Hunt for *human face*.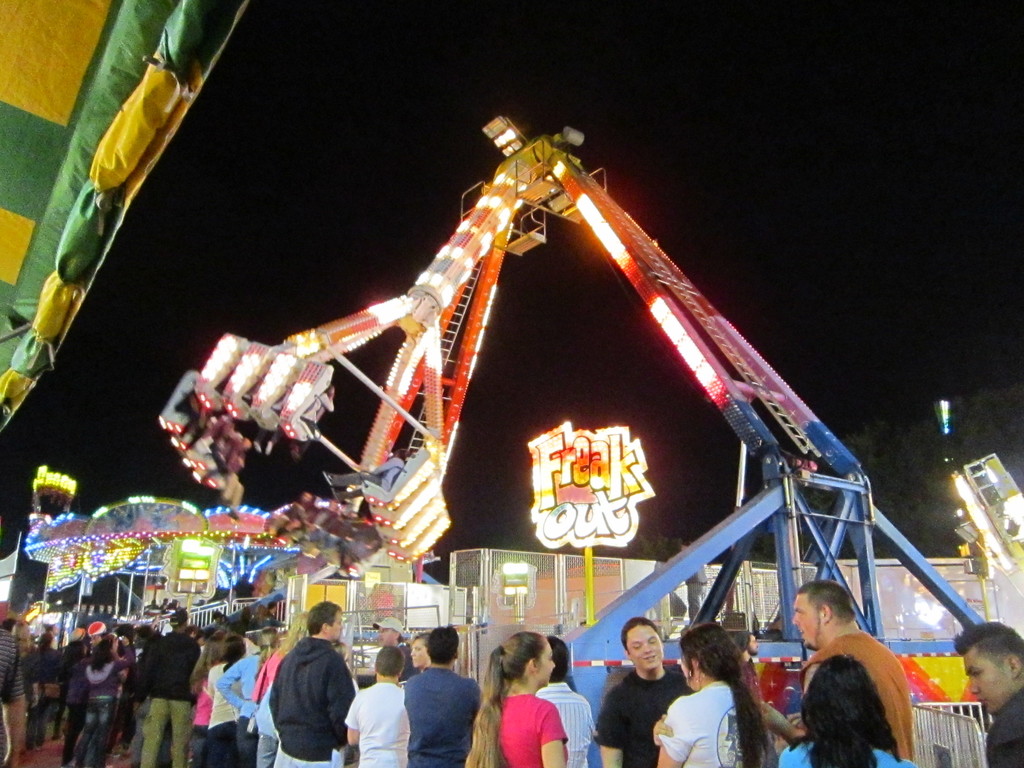
Hunted down at (376,628,393,648).
